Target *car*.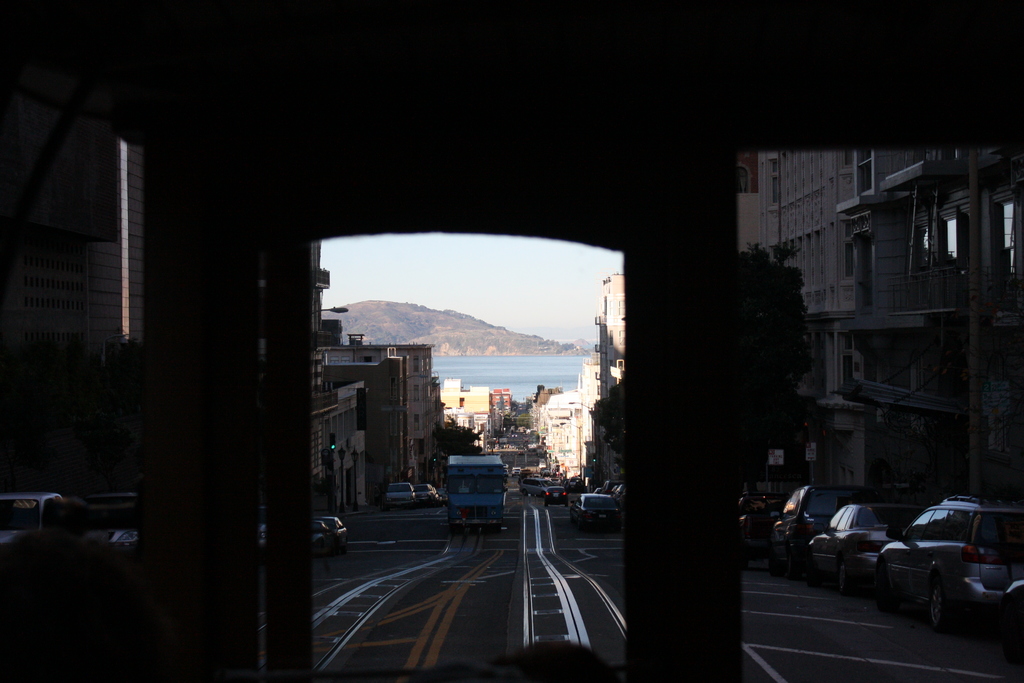
Target region: region(381, 478, 414, 509).
